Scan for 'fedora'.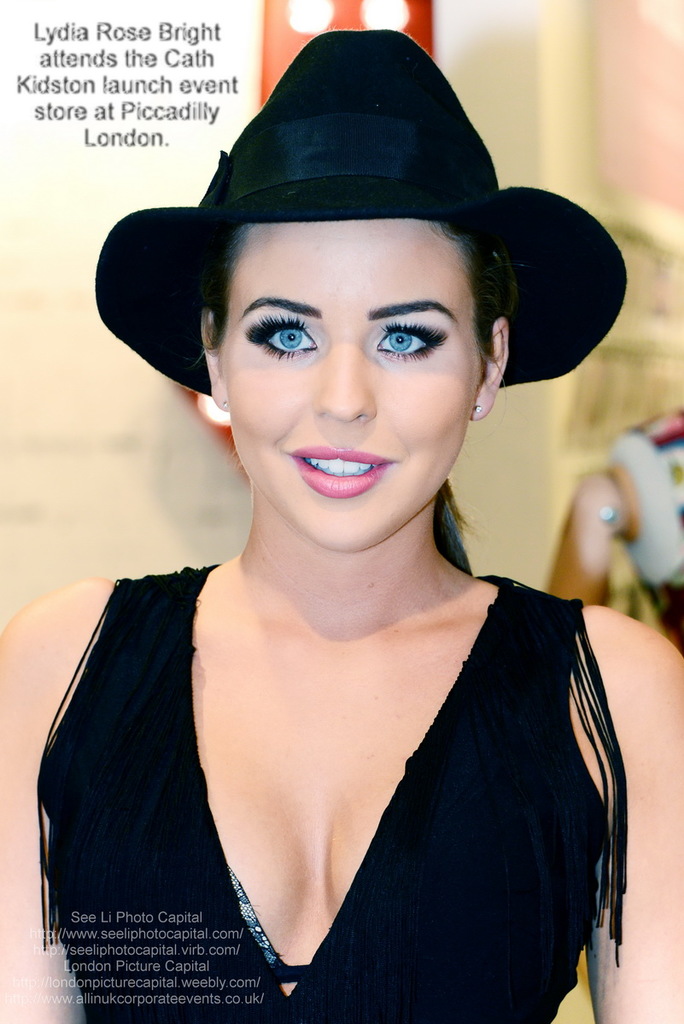
Scan result: rect(92, 25, 627, 395).
